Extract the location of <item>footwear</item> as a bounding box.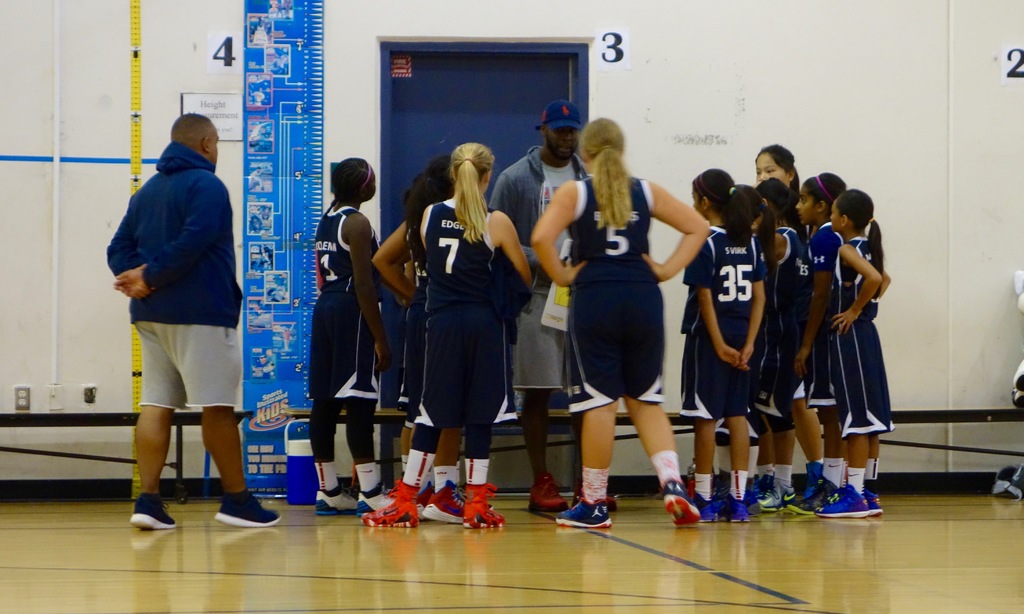
x1=810, y1=488, x2=873, y2=519.
